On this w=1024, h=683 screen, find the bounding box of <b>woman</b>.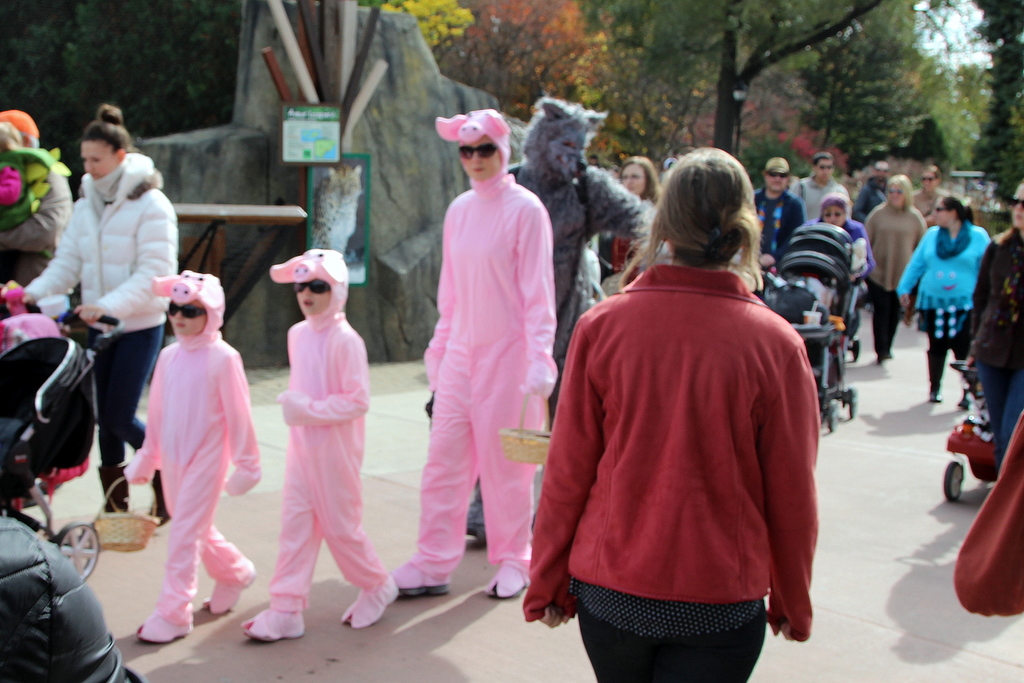
Bounding box: <bbox>899, 197, 991, 404</bbox>.
